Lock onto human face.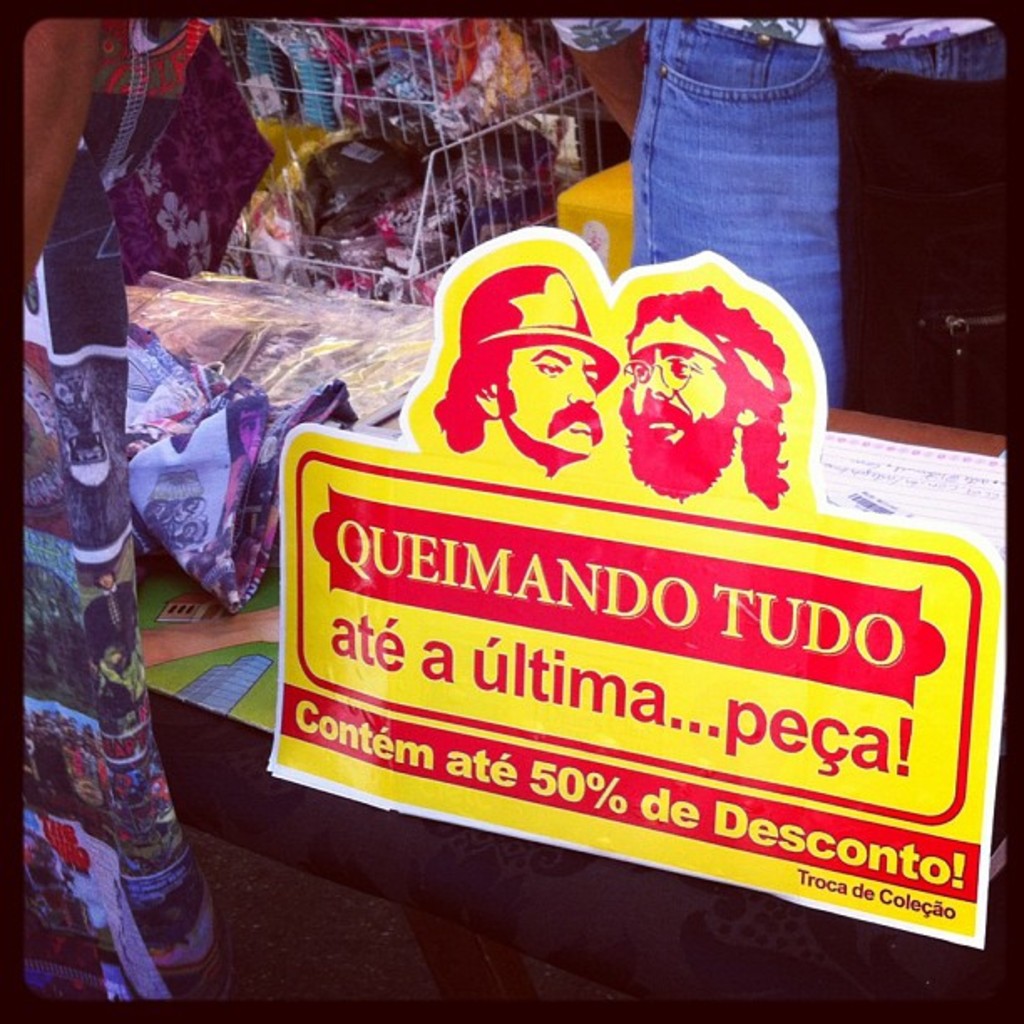
Locked: 634:346:738:472.
